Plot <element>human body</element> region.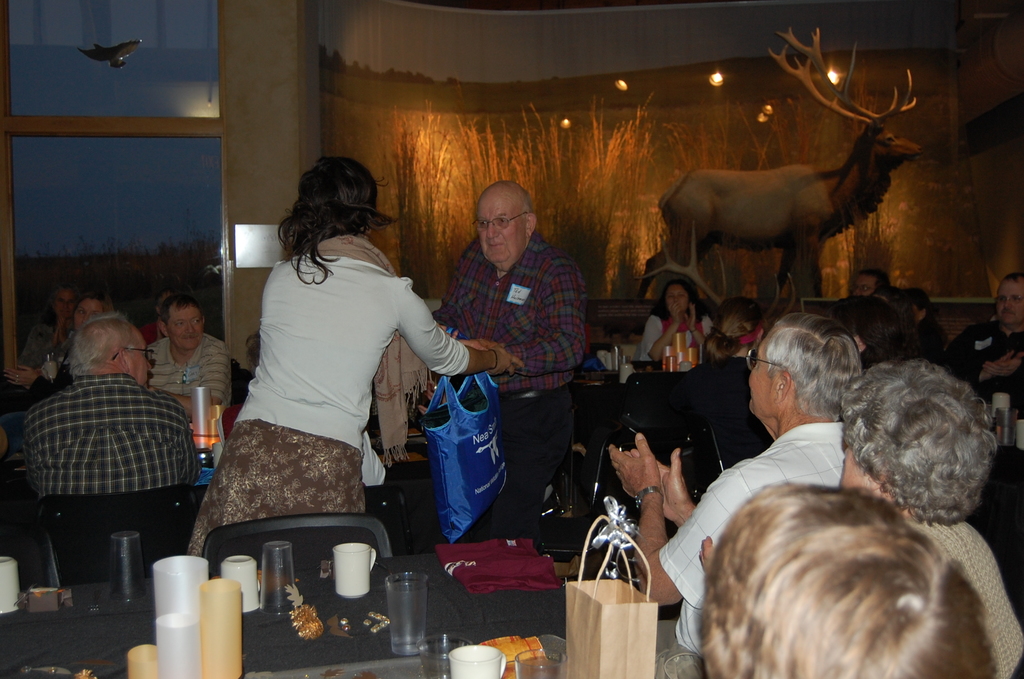
Plotted at bbox(426, 173, 594, 537).
